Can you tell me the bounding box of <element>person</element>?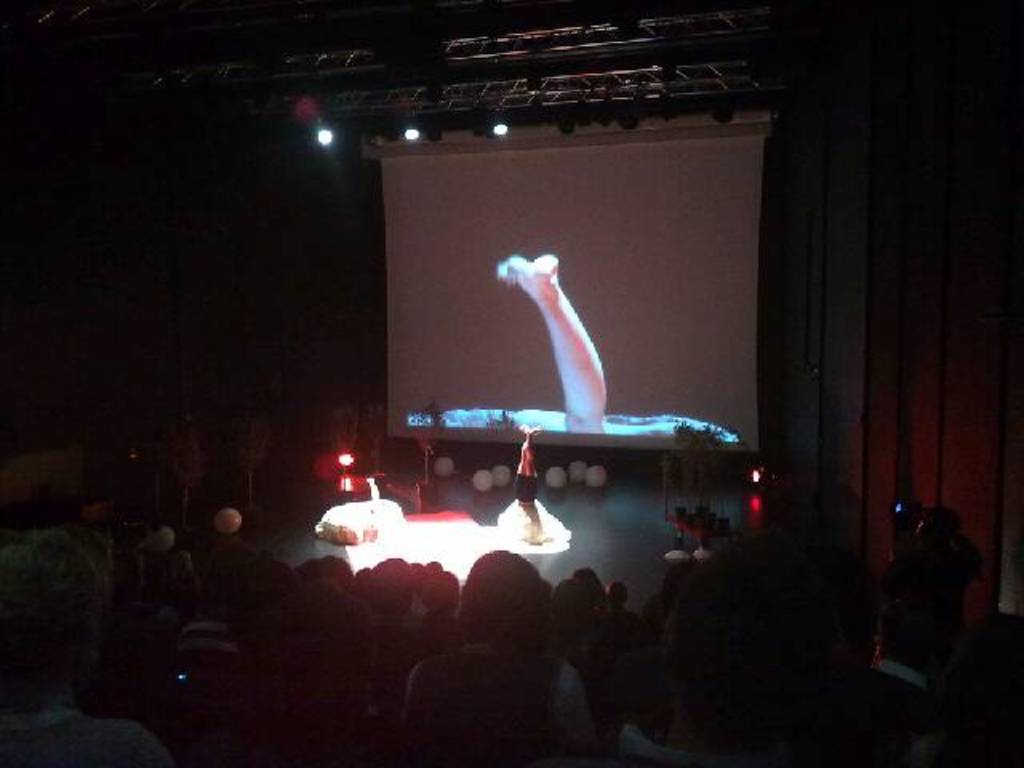
rect(506, 426, 541, 544).
